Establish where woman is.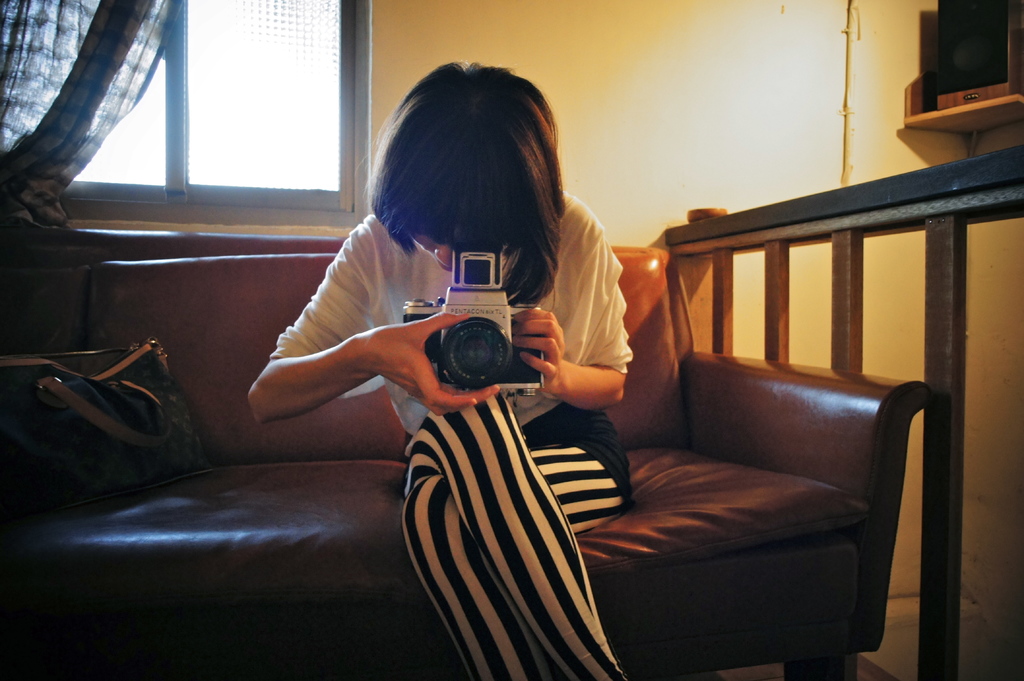
Established at select_region(256, 68, 632, 680).
